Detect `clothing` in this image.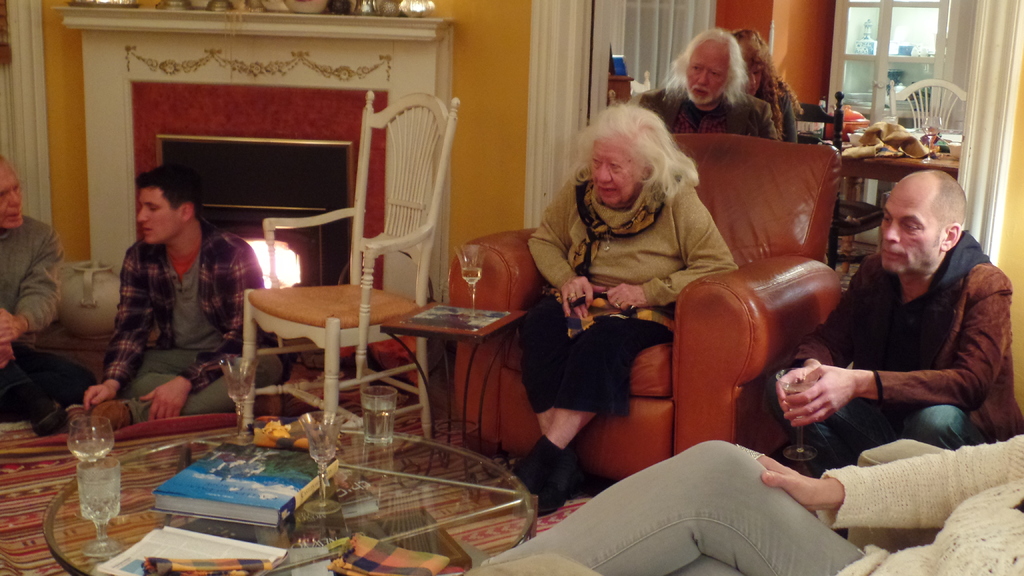
Detection: <region>523, 170, 748, 321</region>.
